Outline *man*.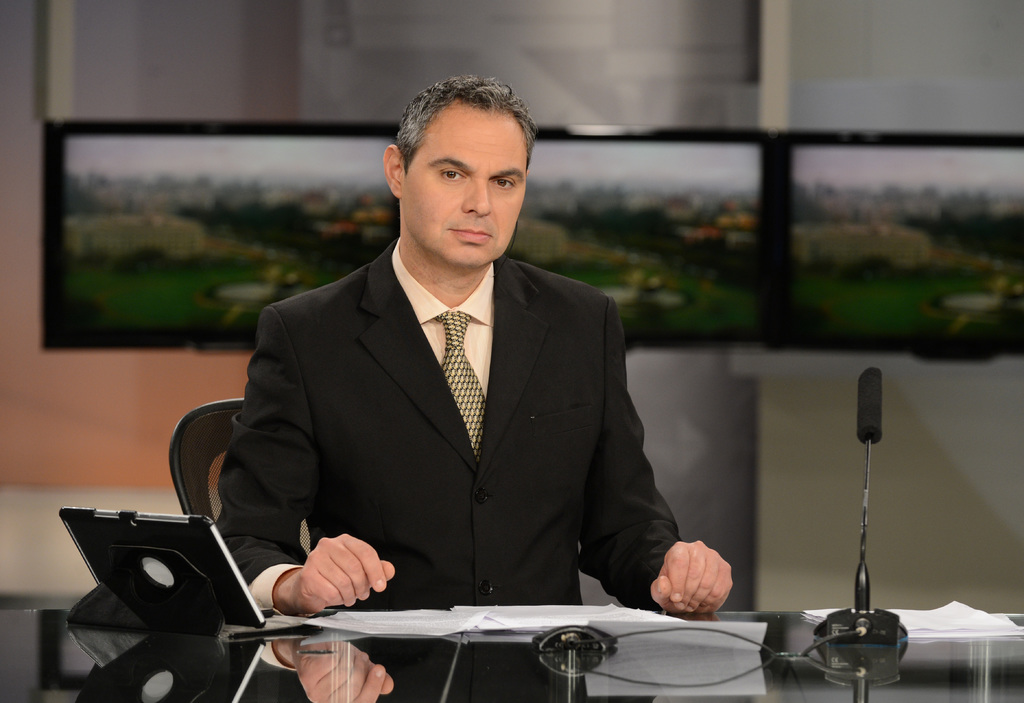
Outline: <box>211,77,747,618</box>.
